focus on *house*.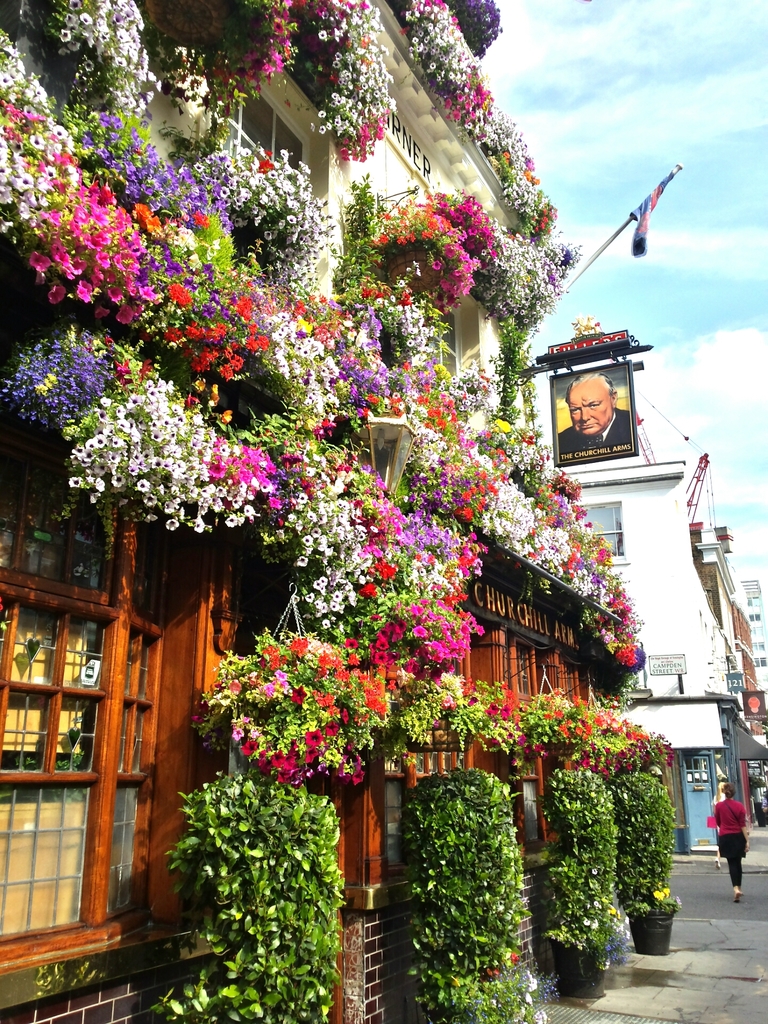
Focused at {"x1": 19, "y1": 0, "x2": 767, "y2": 1016}.
